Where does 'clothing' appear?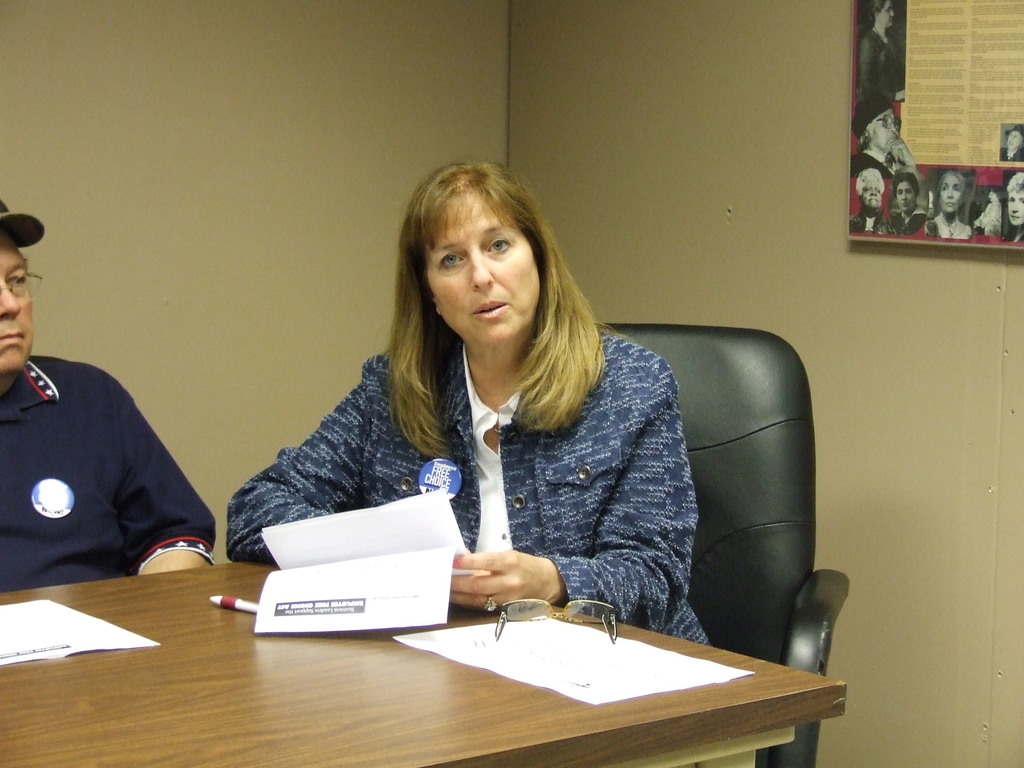
Appears at x1=849 y1=206 x2=894 y2=233.
